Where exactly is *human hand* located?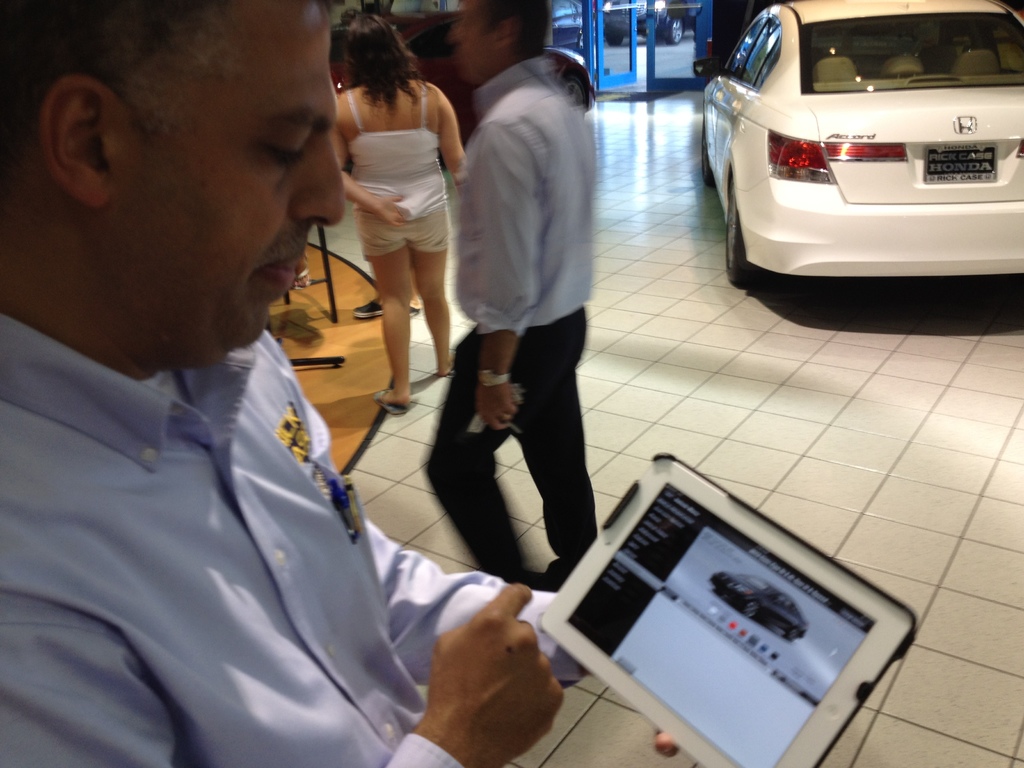
Its bounding box is [652,728,680,759].
